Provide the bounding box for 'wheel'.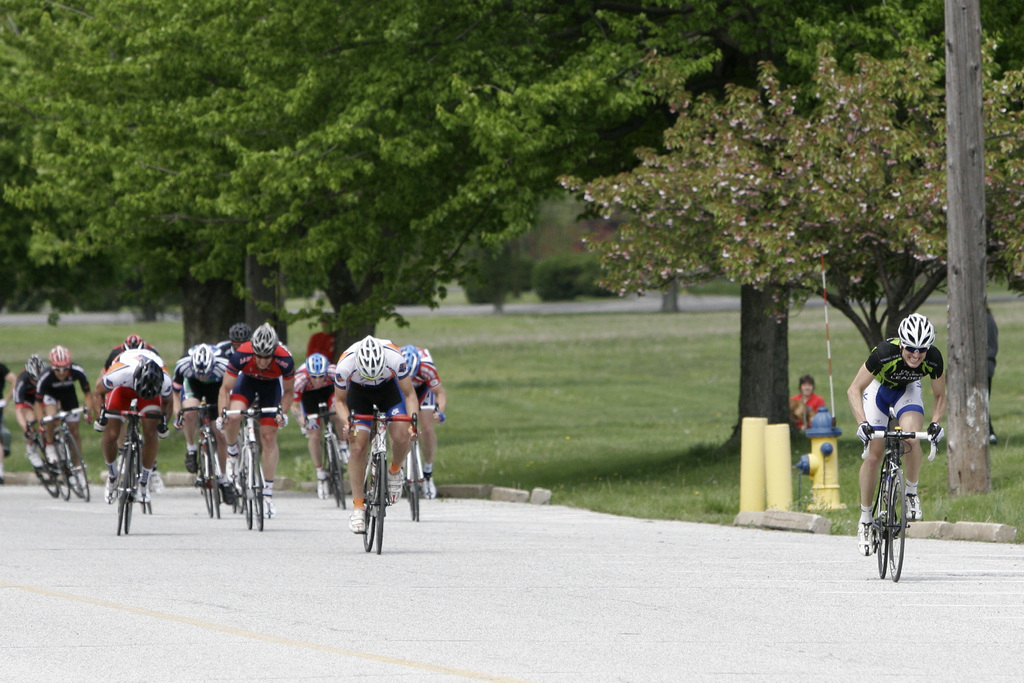
65/425/88/503.
